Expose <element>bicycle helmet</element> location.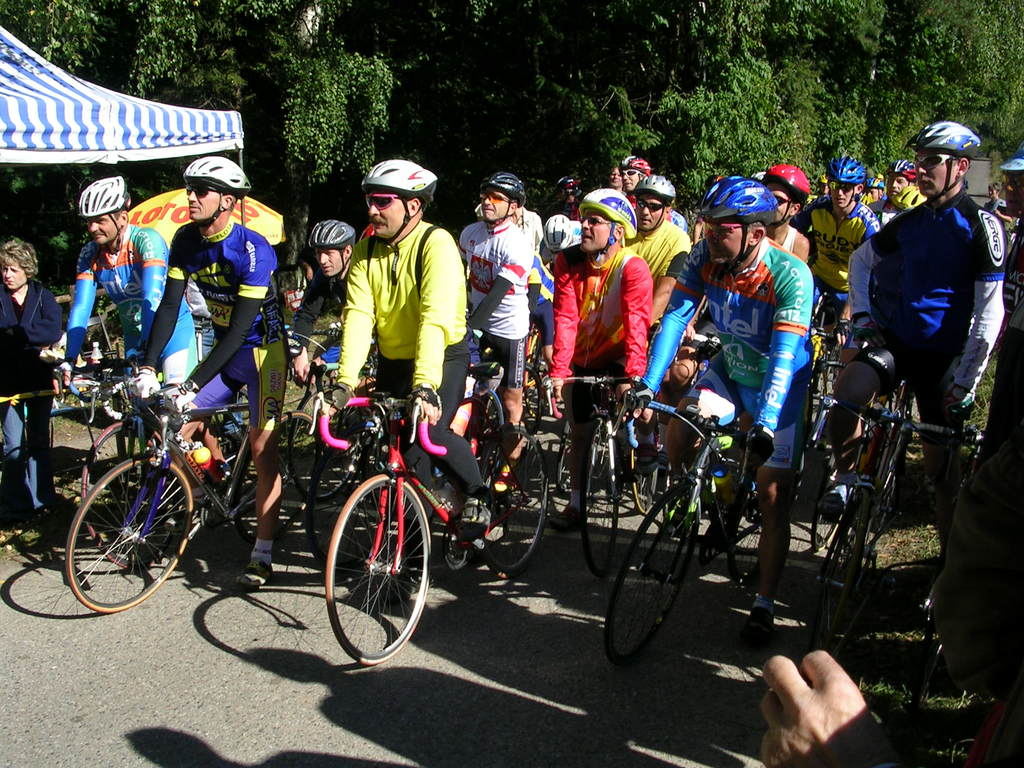
Exposed at l=362, t=158, r=437, b=213.
